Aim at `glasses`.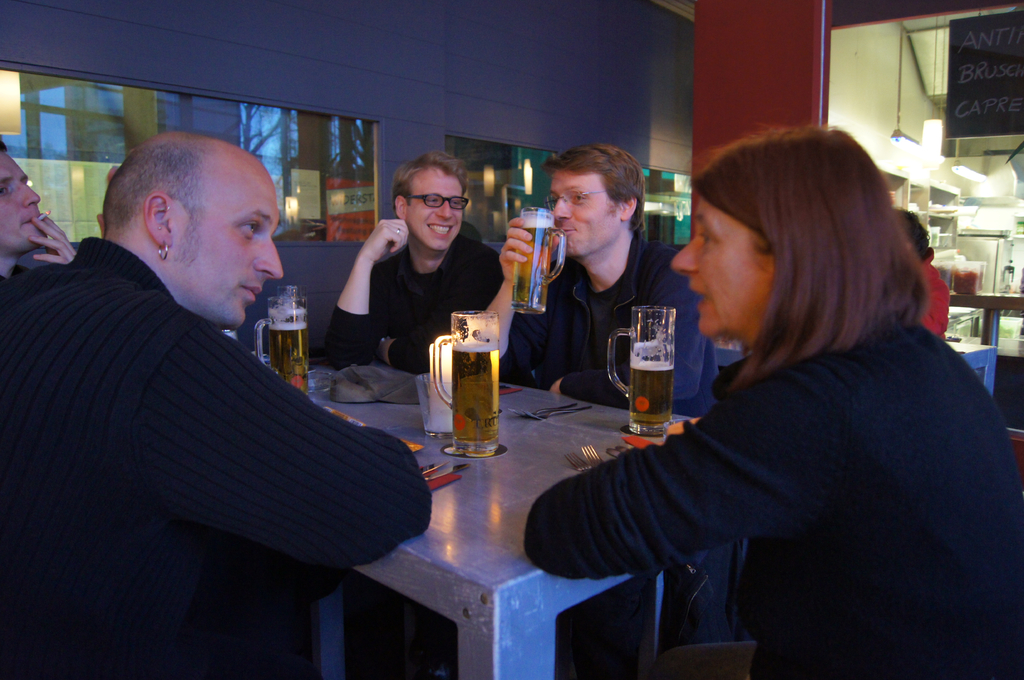
Aimed at (x1=541, y1=188, x2=614, y2=213).
